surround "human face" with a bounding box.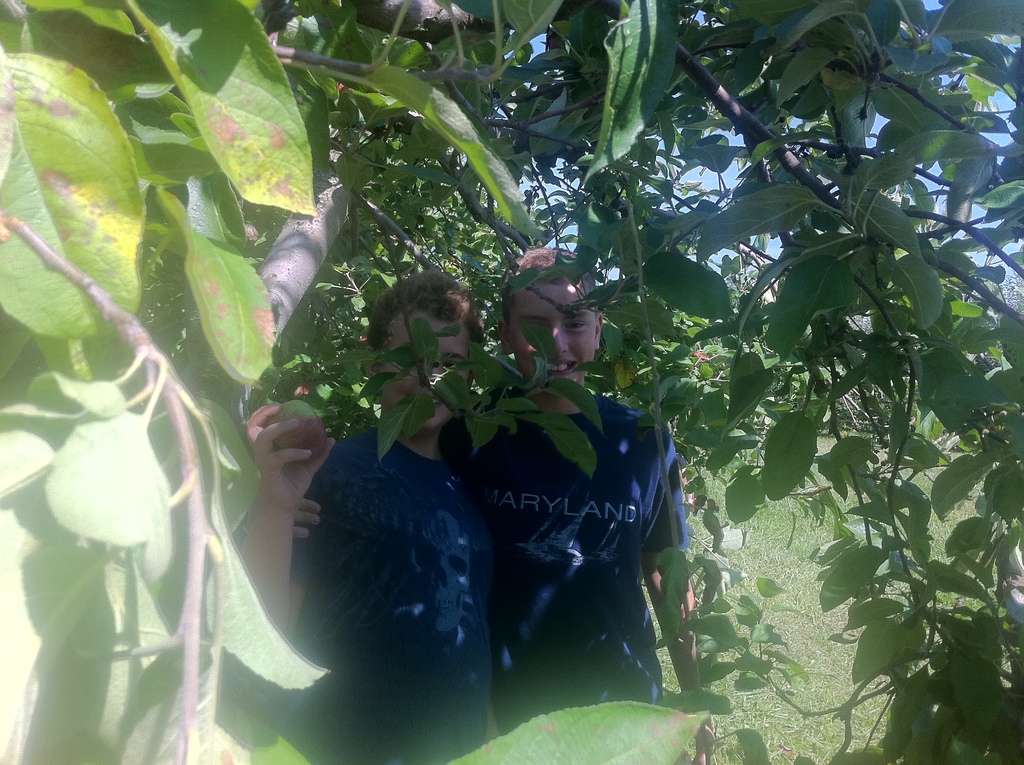
(left=511, top=280, right=598, bottom=397).
